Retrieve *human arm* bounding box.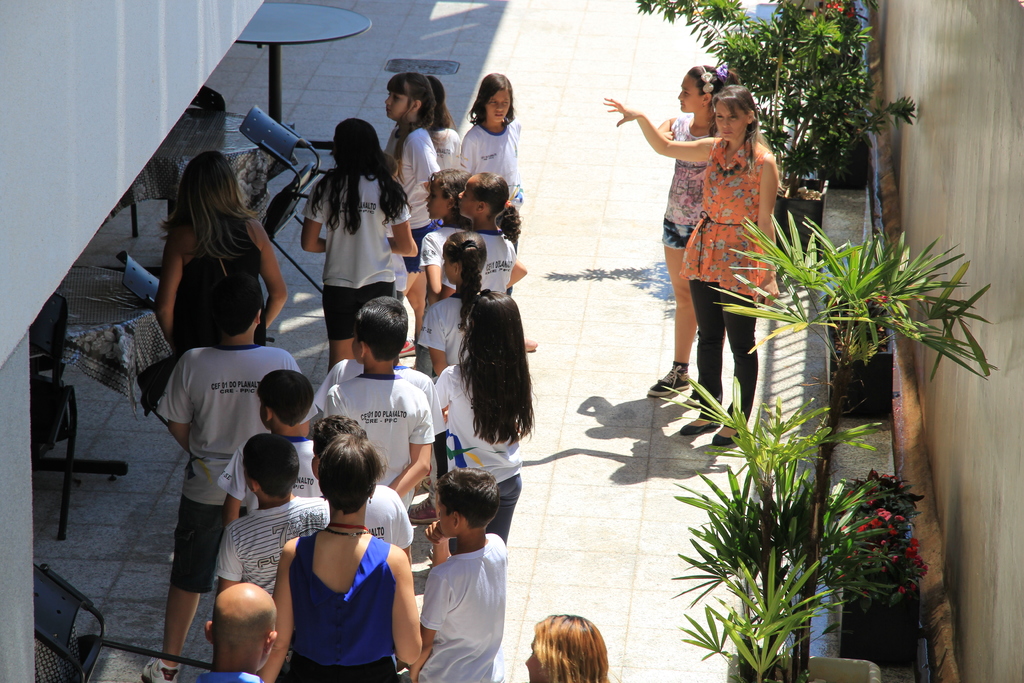
Bounding box: 762,152,780,309.
